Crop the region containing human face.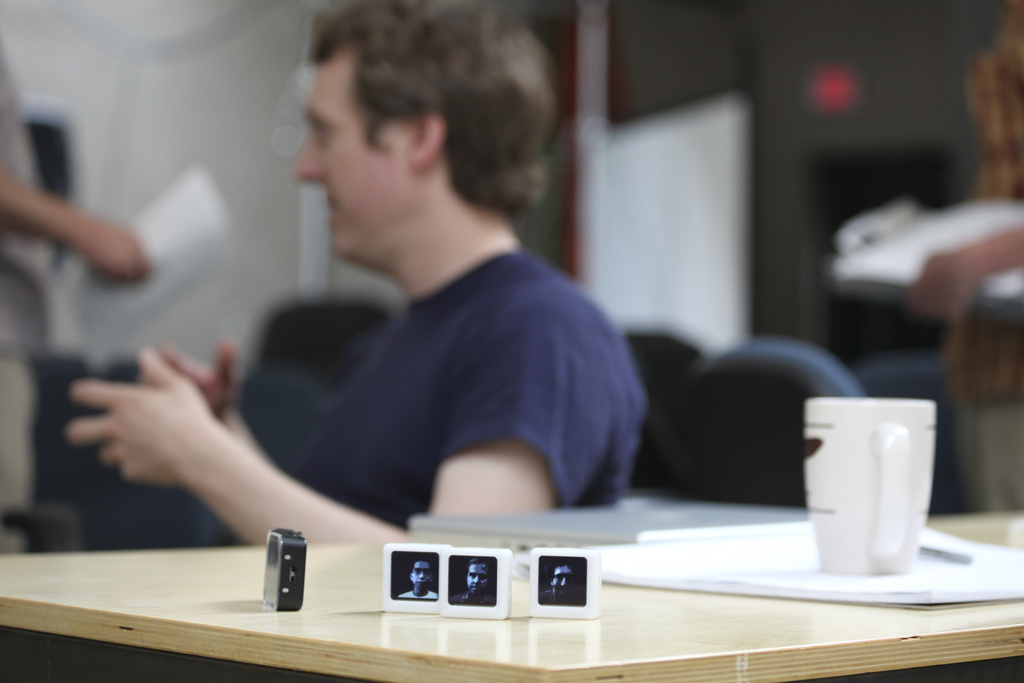
Crop region: (289, 45, 412, 262).
